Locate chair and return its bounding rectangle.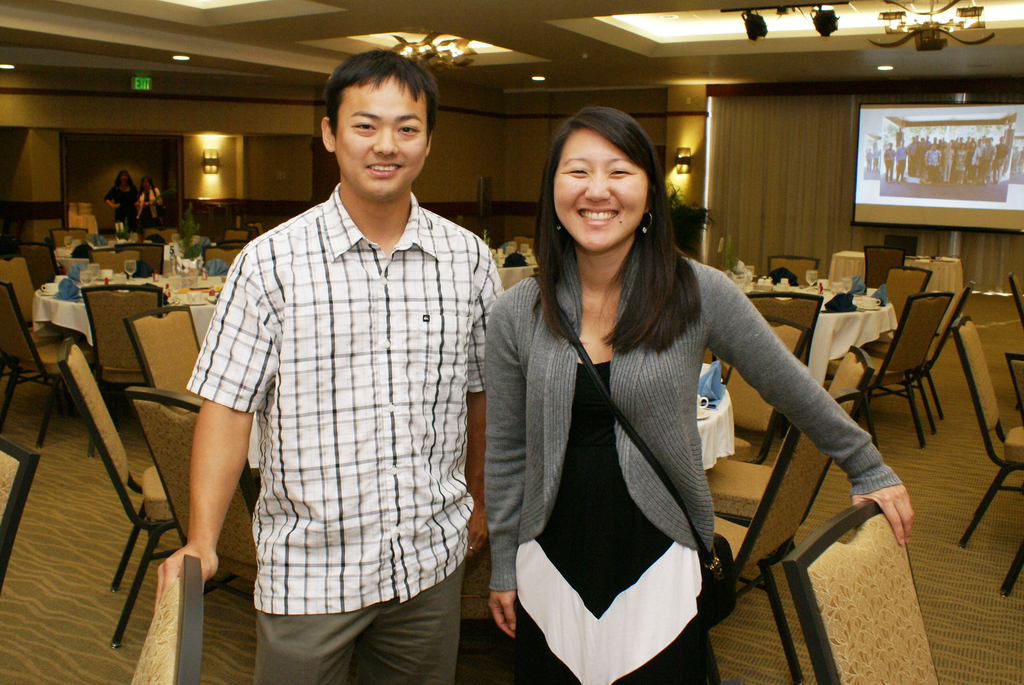
[107,239,170,274].
